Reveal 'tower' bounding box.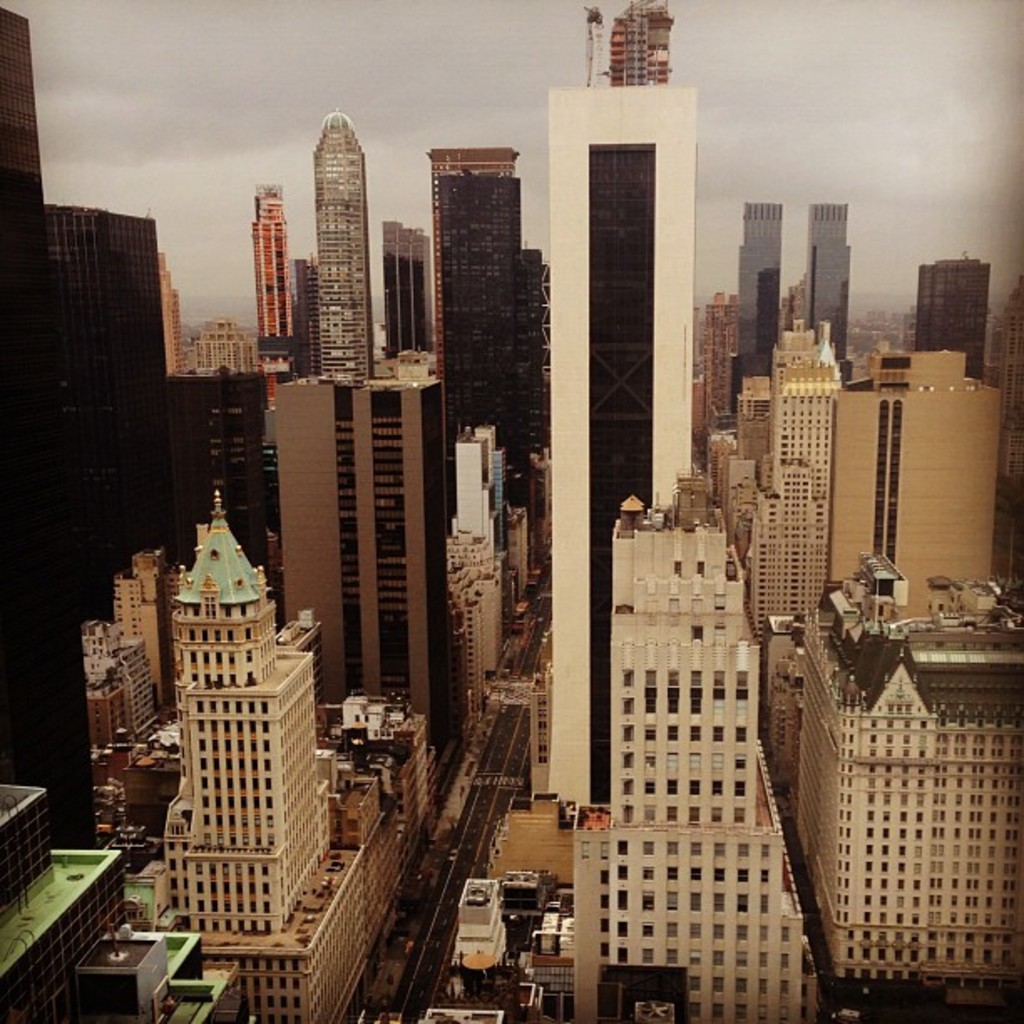
Revealed: [731, 202, 776, 402].
